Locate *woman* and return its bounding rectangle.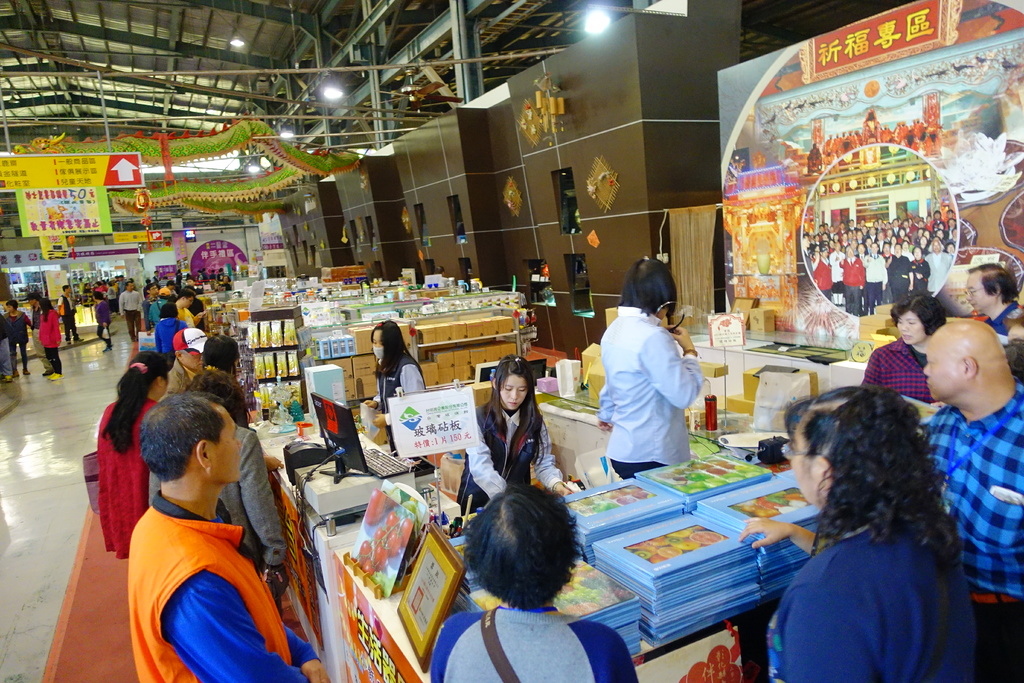
locate(857, 290, 945, 409).
